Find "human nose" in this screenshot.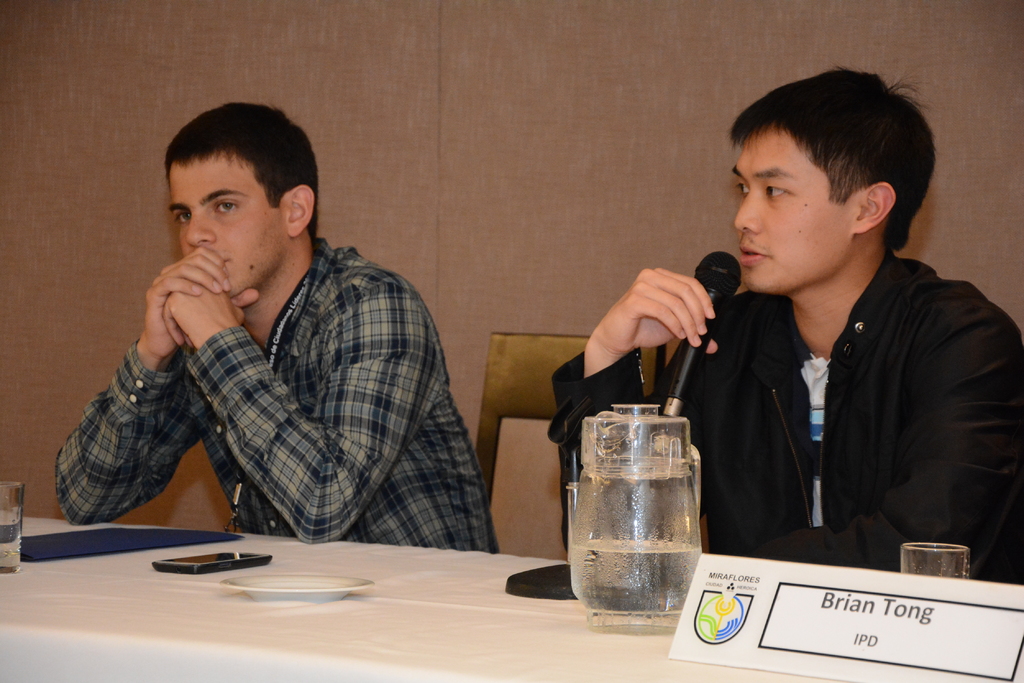
The bounding box for "human nose" is Rect(184, 206, 218, 248).
